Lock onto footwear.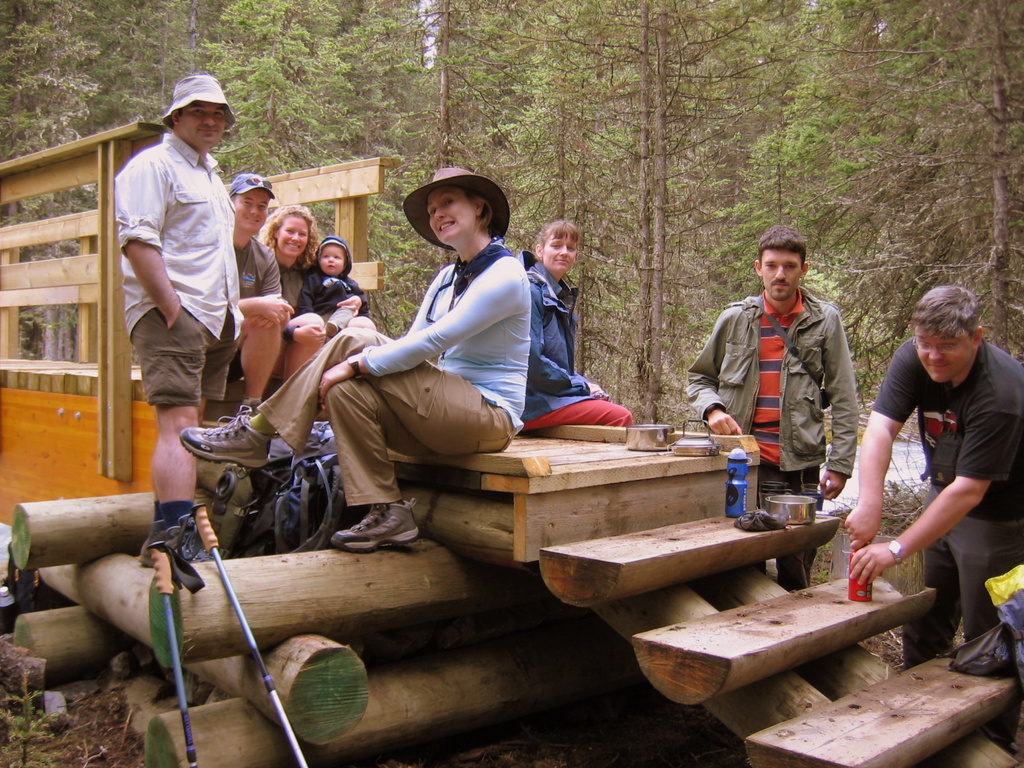
Locked: rect(181, 412, 271, 465).
